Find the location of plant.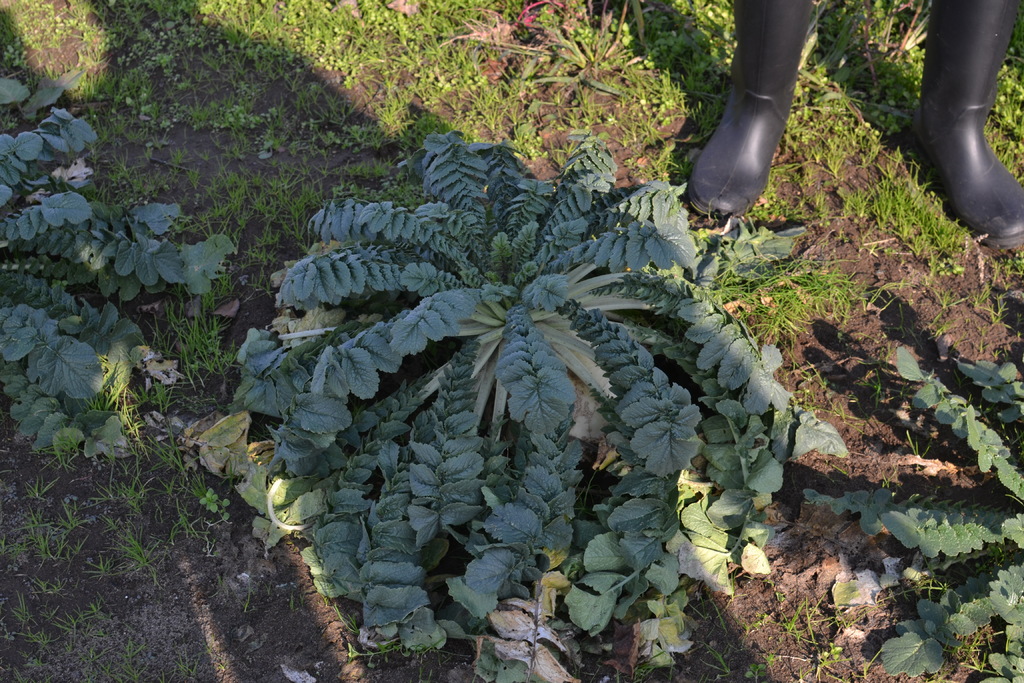
Location: 814/329/1023/682.
